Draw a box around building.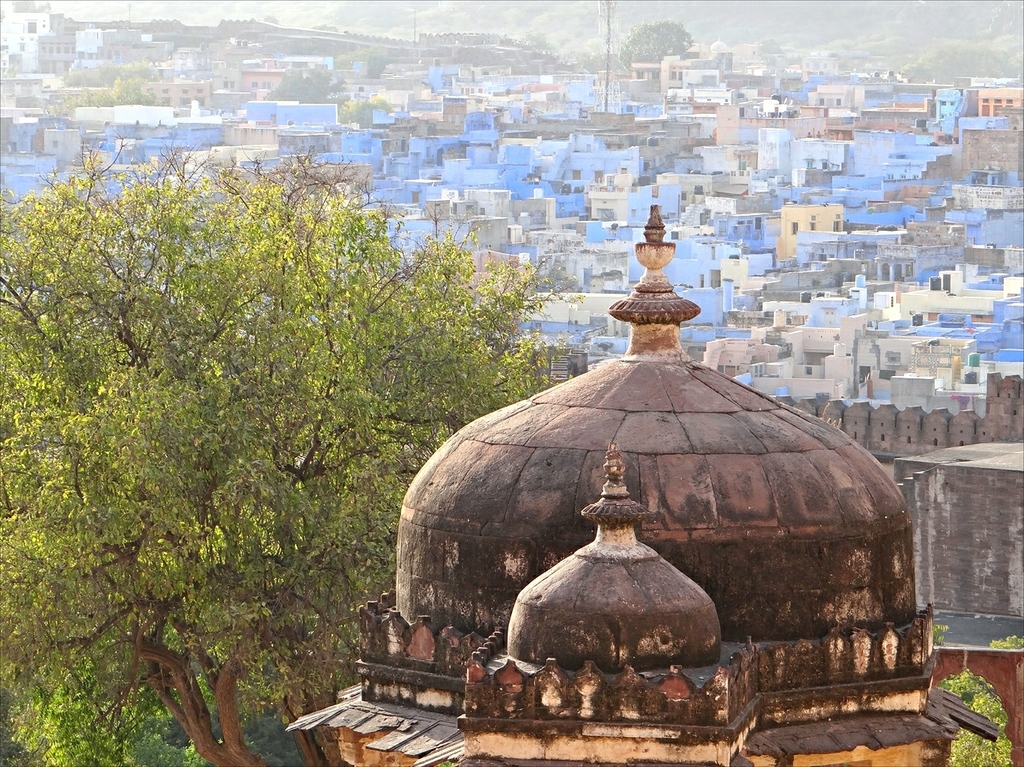
detection(283, 190, 994, 766).
